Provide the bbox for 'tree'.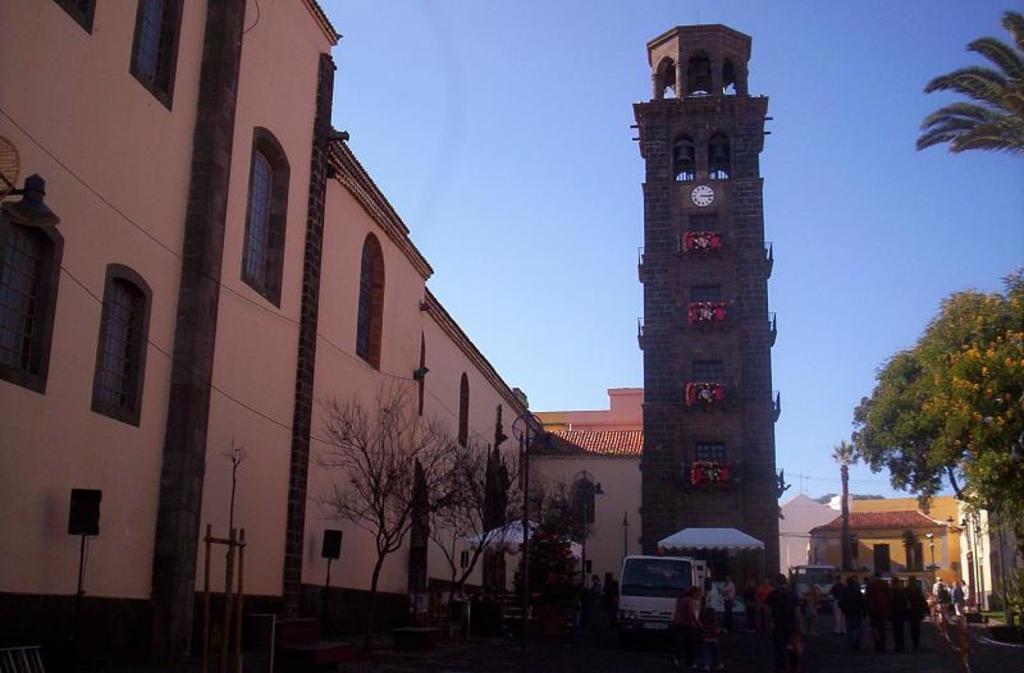
Rect(428, 449, 598, 618).
